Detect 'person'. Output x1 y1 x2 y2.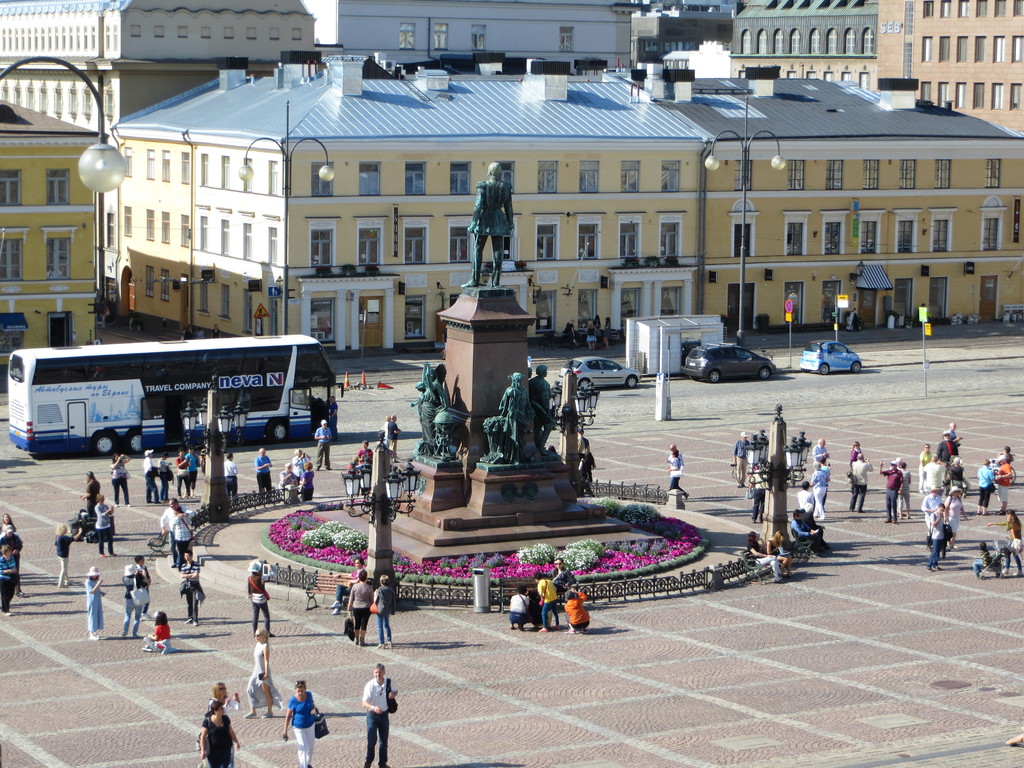
497 373 529 463.
